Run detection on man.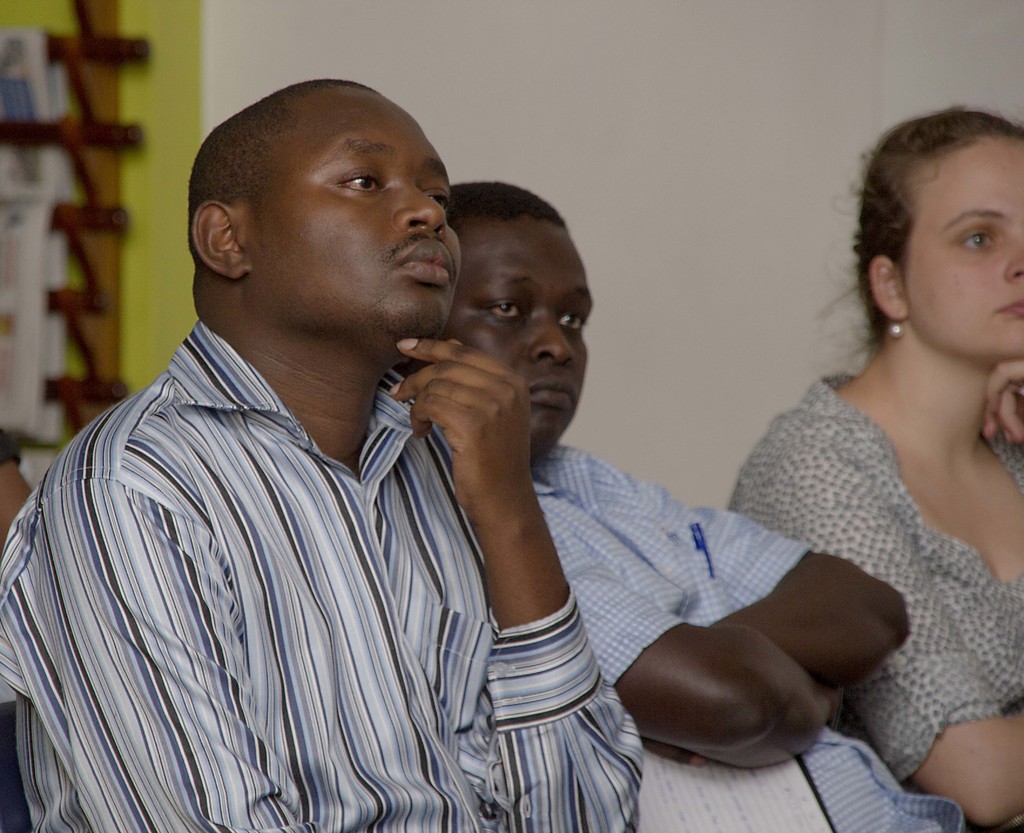
Result: [x1=723, y1=106, x2=1023, y2=832].
